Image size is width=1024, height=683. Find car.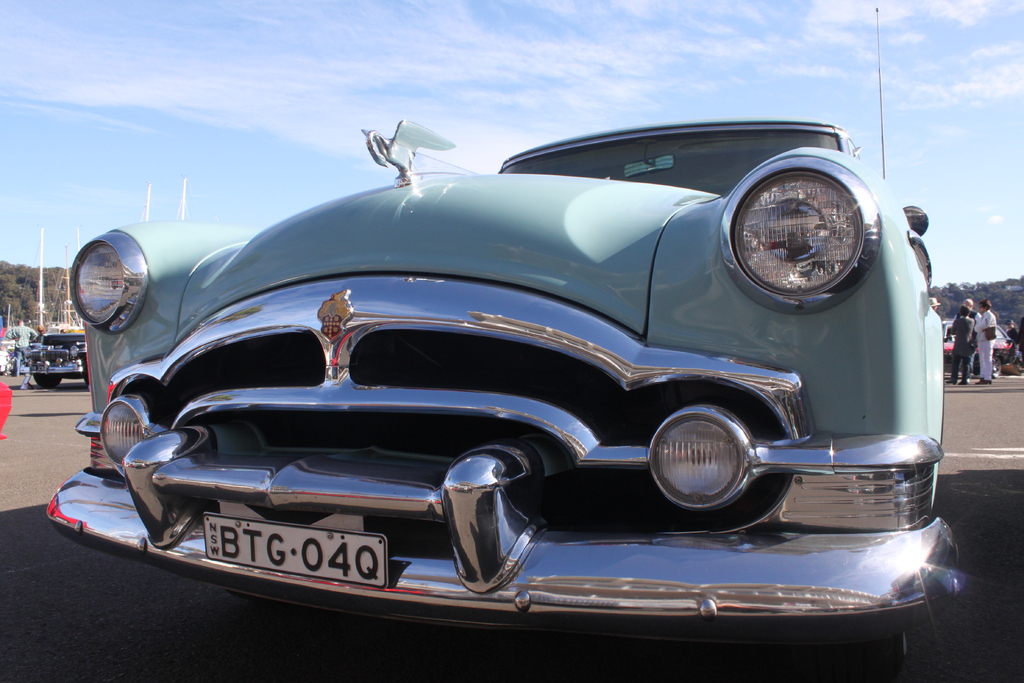
detection(0, 70, 993, 662).
